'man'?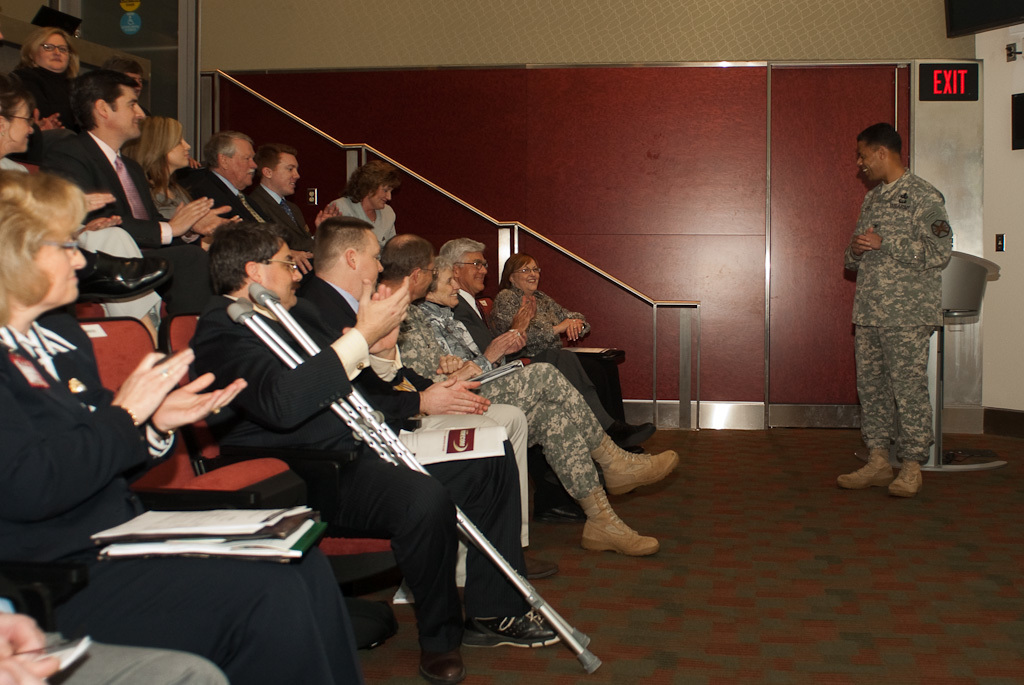
select_region(285, 220, 557, 596)
